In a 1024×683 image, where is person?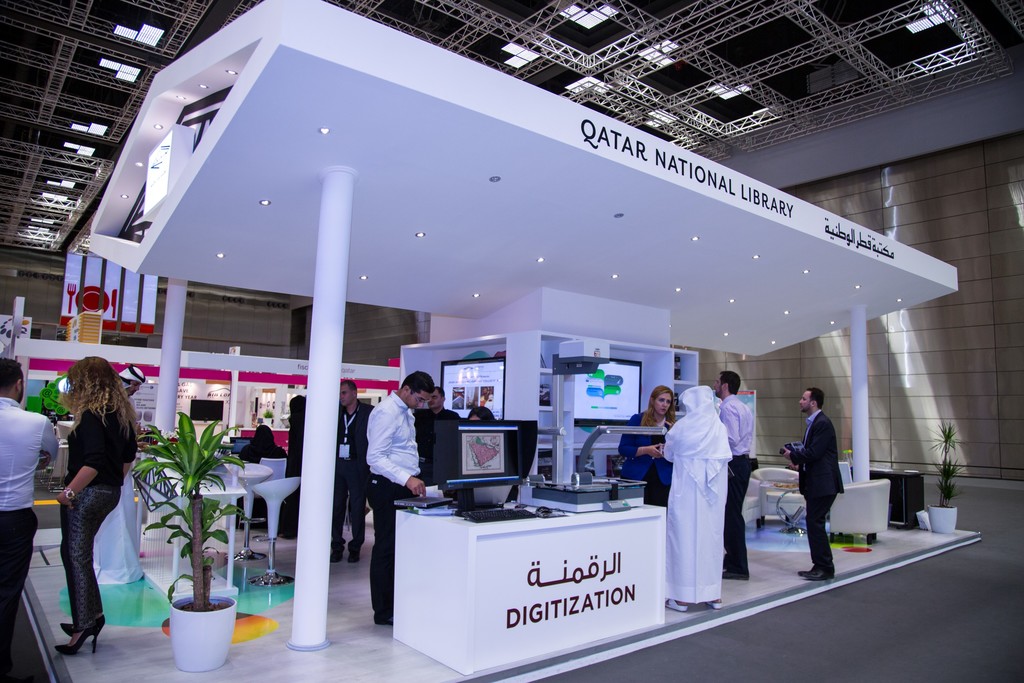
362, 369, 433, 628.
